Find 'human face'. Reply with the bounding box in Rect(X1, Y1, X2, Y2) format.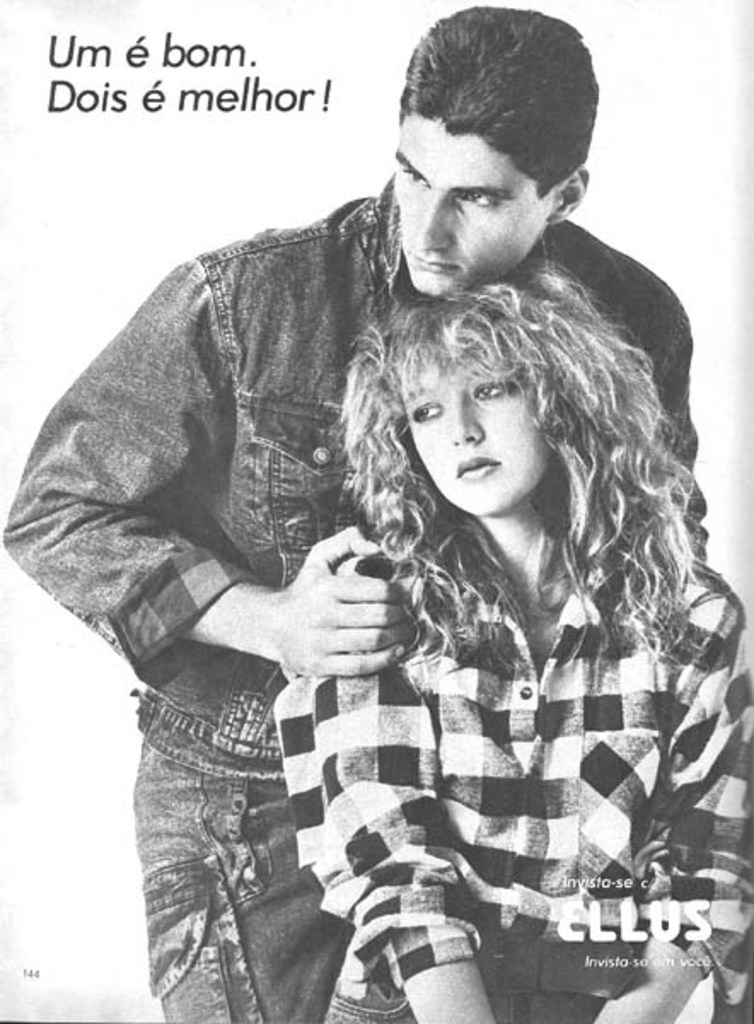
Rect(391, 118, 551, 295).
